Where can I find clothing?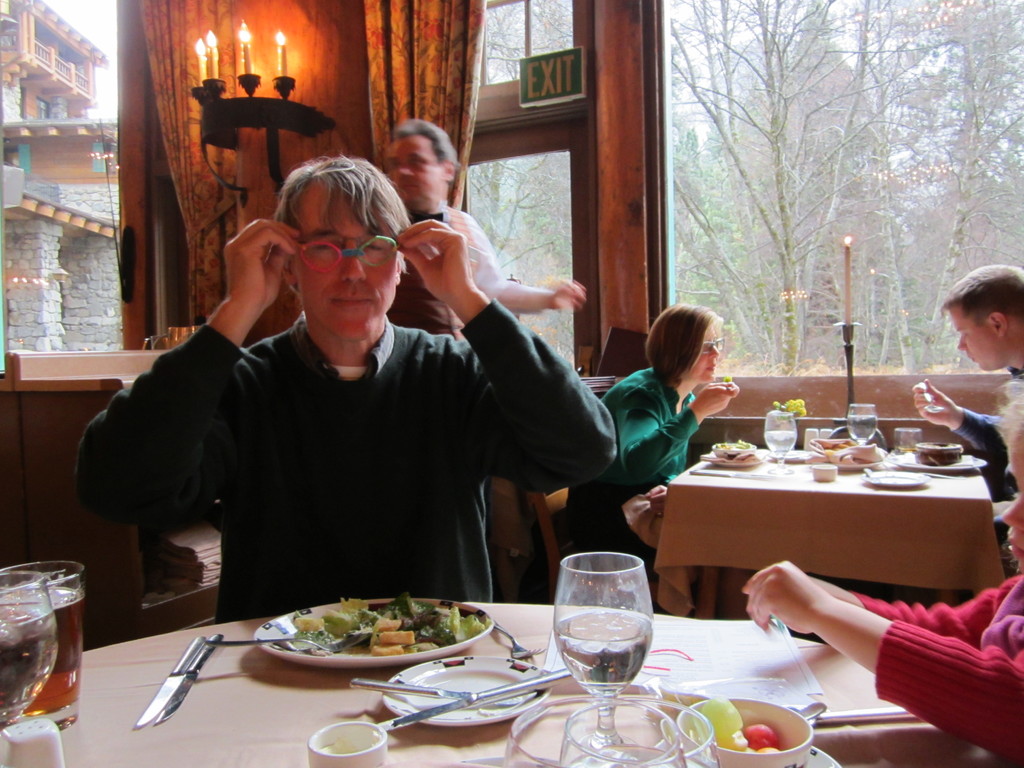
You can find it at pyautogui.locateOnScreen(102, 243, 569, 646).
